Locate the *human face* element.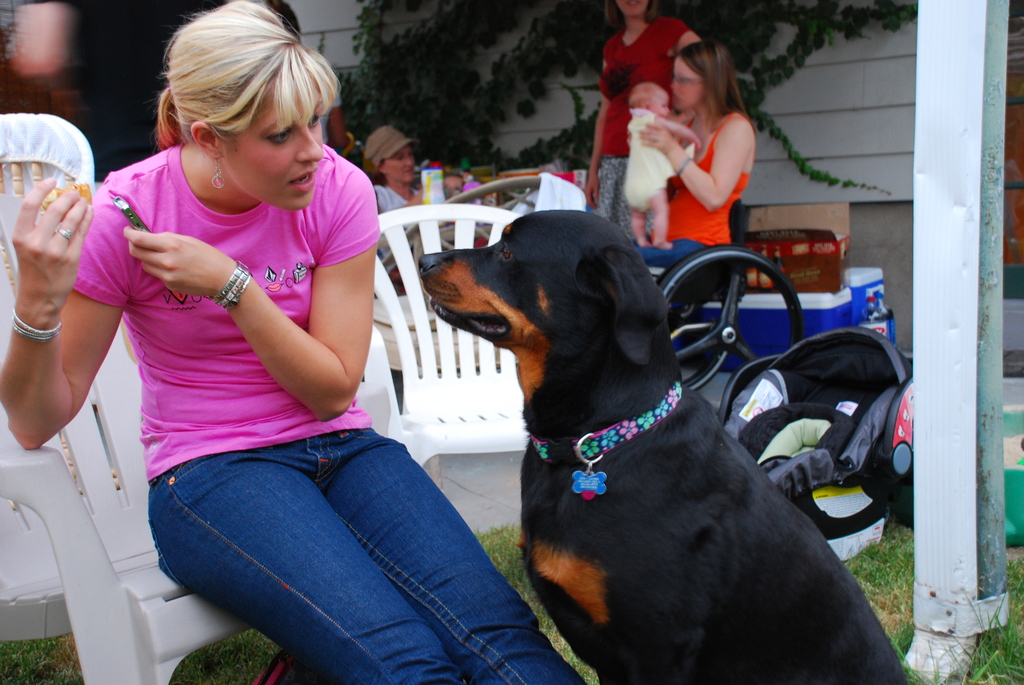
Element bbox: (650,93,668,113).
